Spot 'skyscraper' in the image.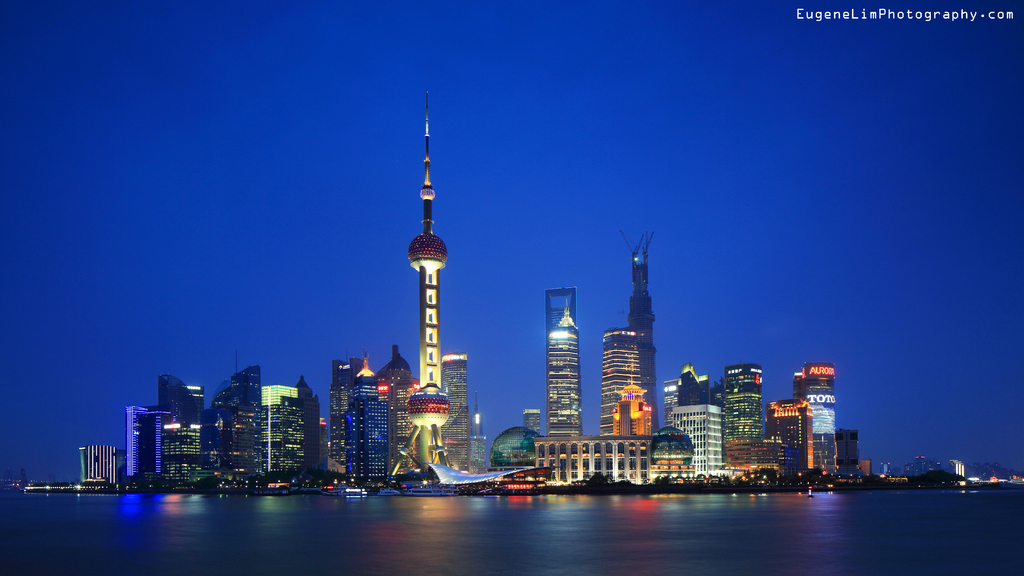
'skyscraper' found at l=542, t=283, r=586, b=434.
